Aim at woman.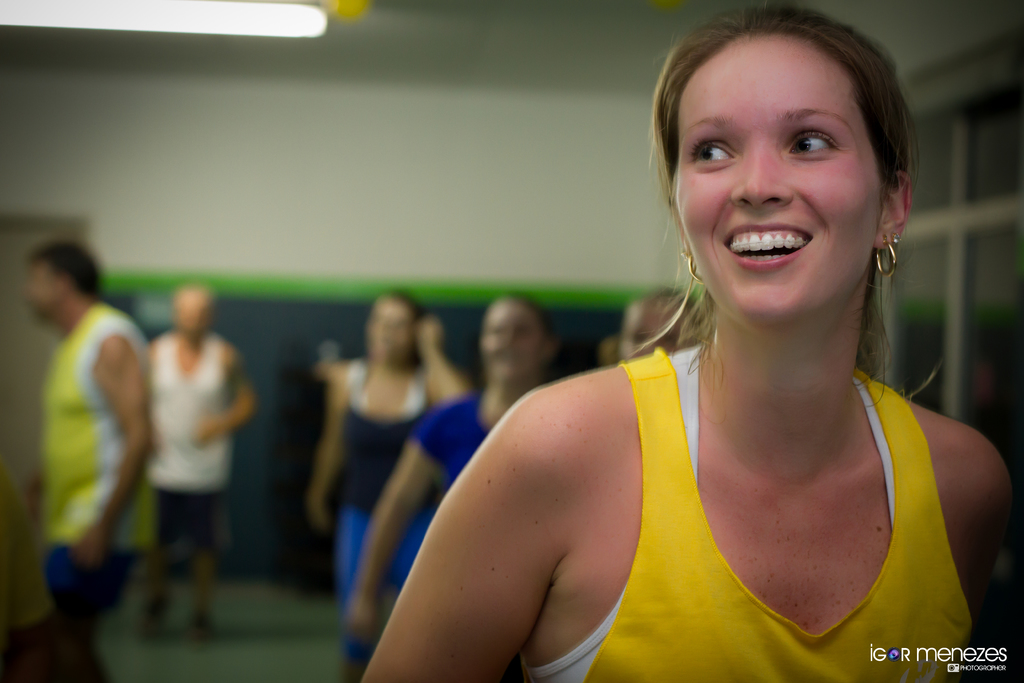
Aimed at Rect(343, 285, 557, 638).
